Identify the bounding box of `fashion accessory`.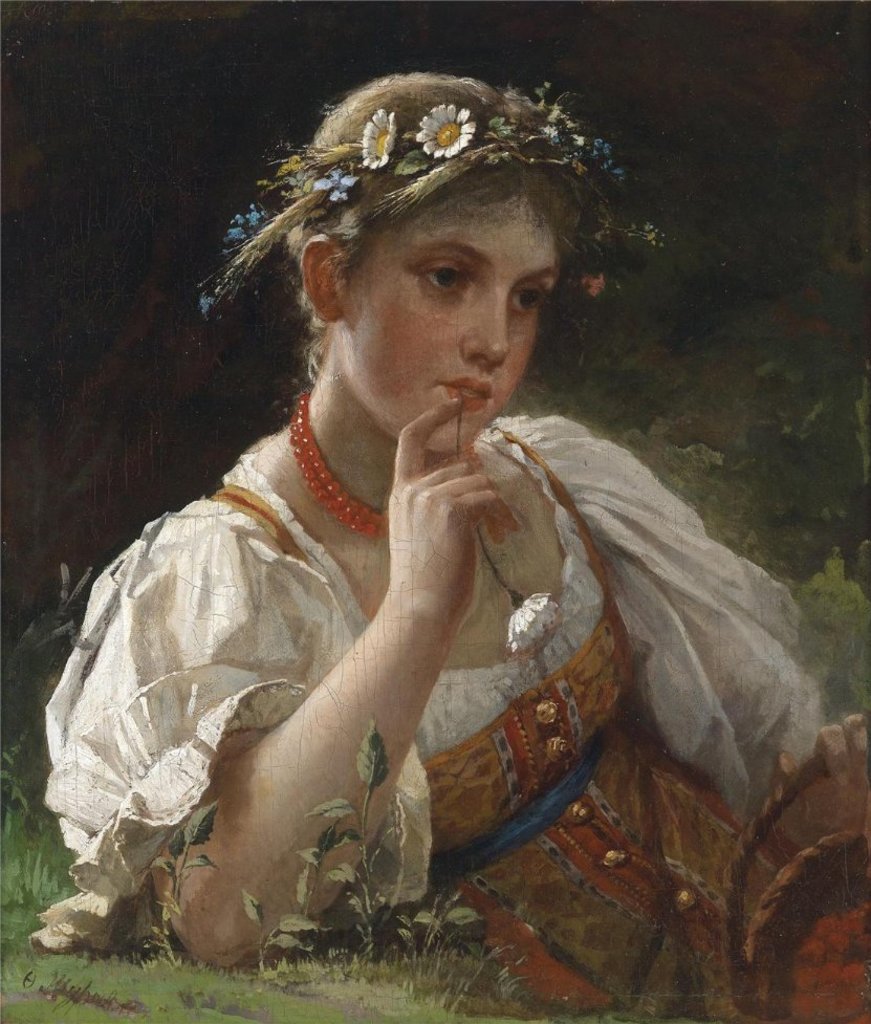
left=284, top=386, right=493, bottom=544.
